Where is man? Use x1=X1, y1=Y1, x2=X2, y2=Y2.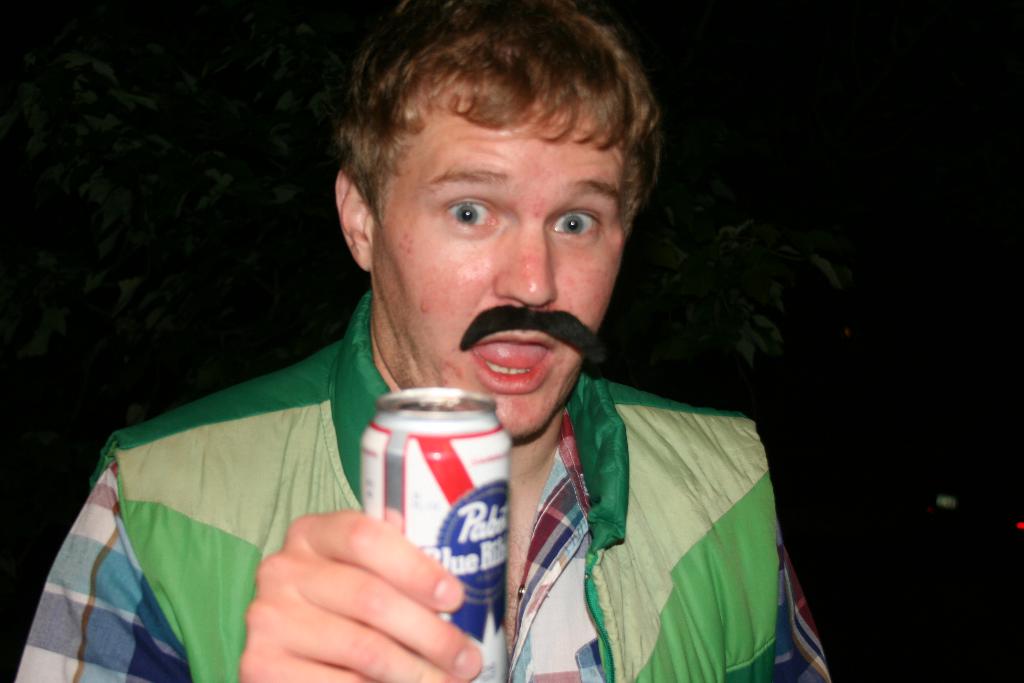
x1=81, y1=19, x2=790, y2=676.
